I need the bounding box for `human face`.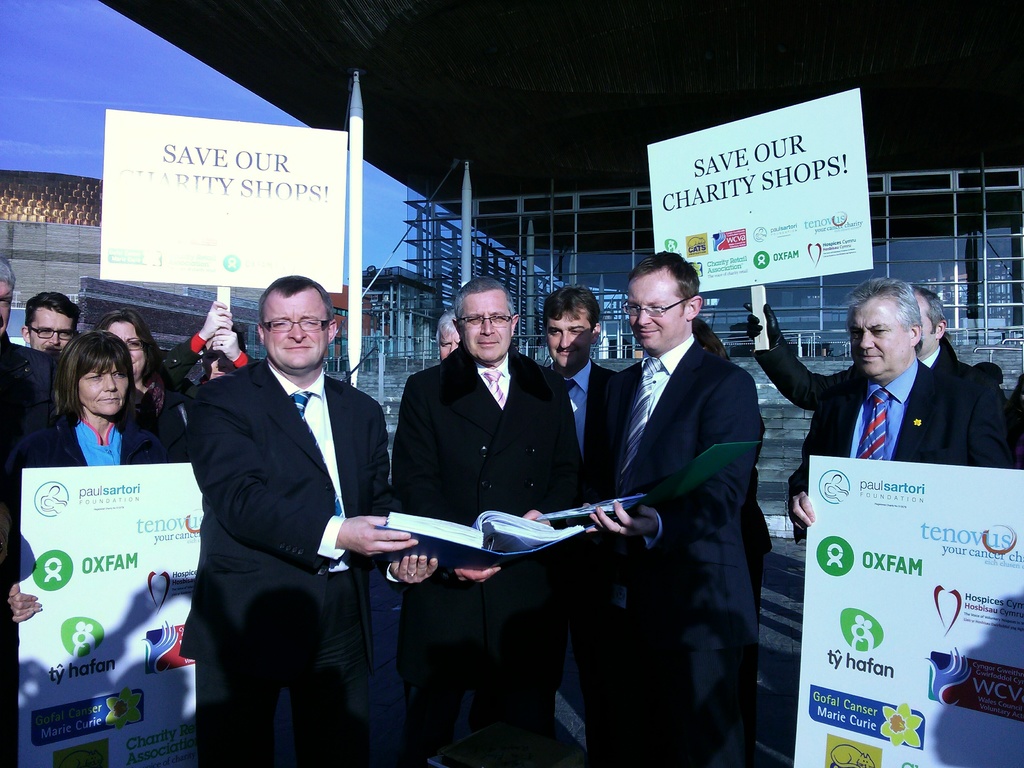
Here it is: 0,276,15,333.
